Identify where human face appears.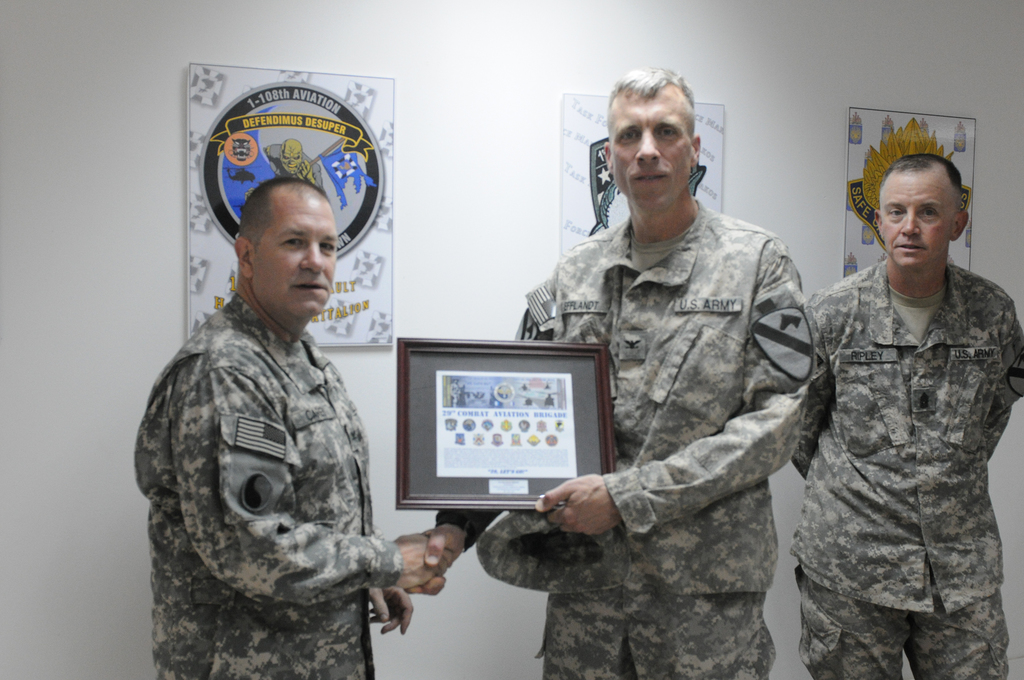
Appears at 612/90/691/216.
